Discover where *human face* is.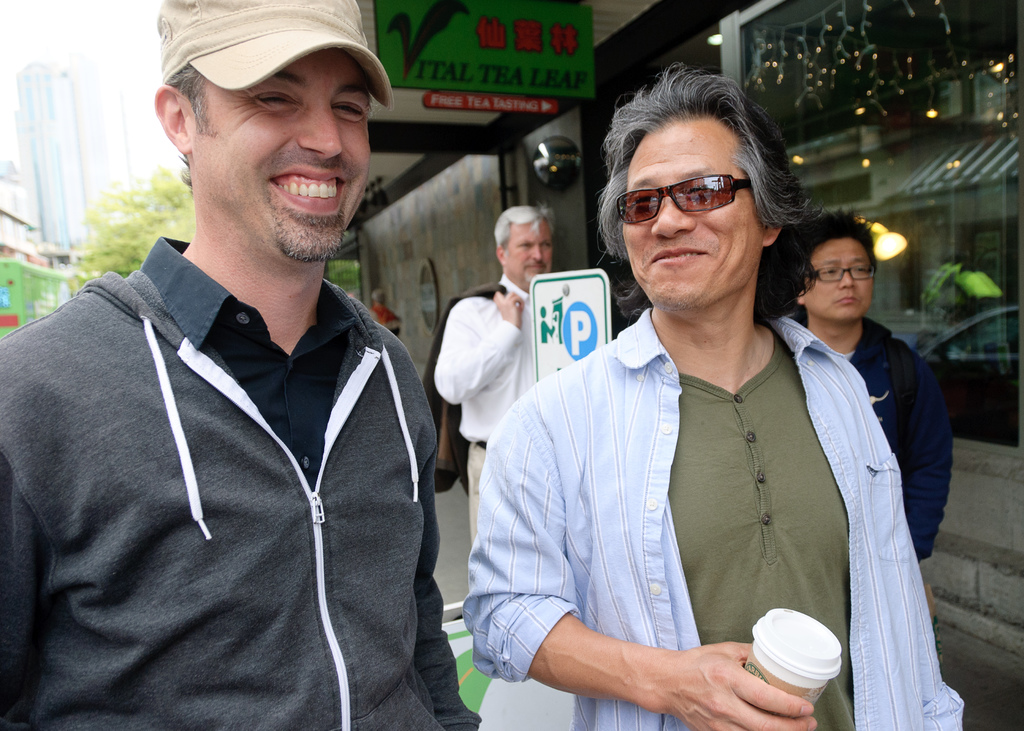
Discovered at 807,241,877,319.
